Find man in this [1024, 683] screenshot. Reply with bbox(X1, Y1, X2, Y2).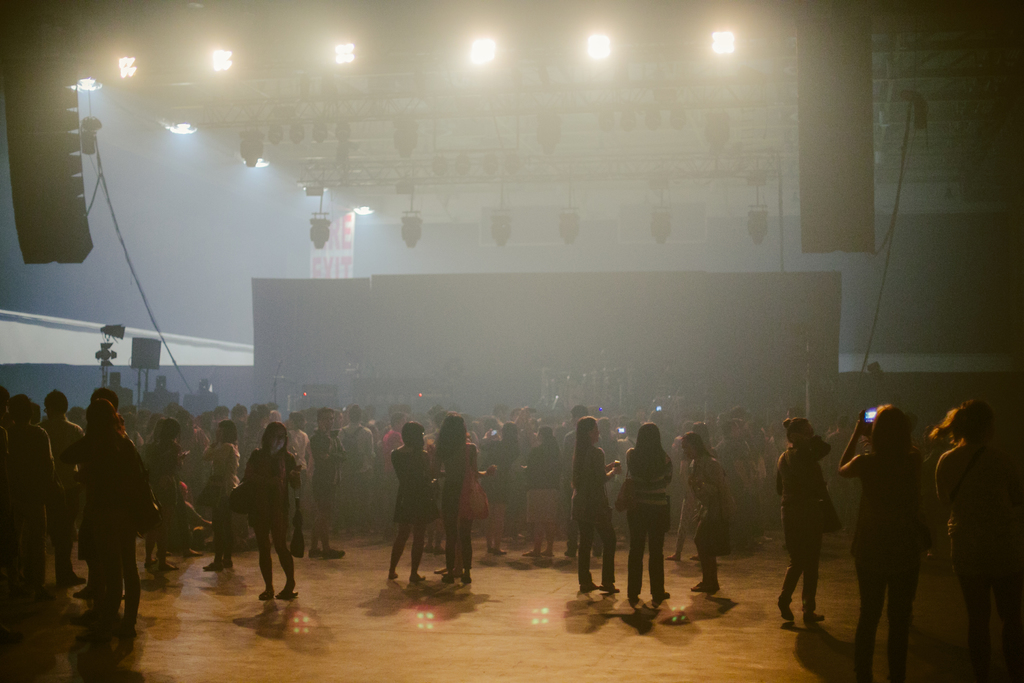
bbox(35, 390, 91, 586).
